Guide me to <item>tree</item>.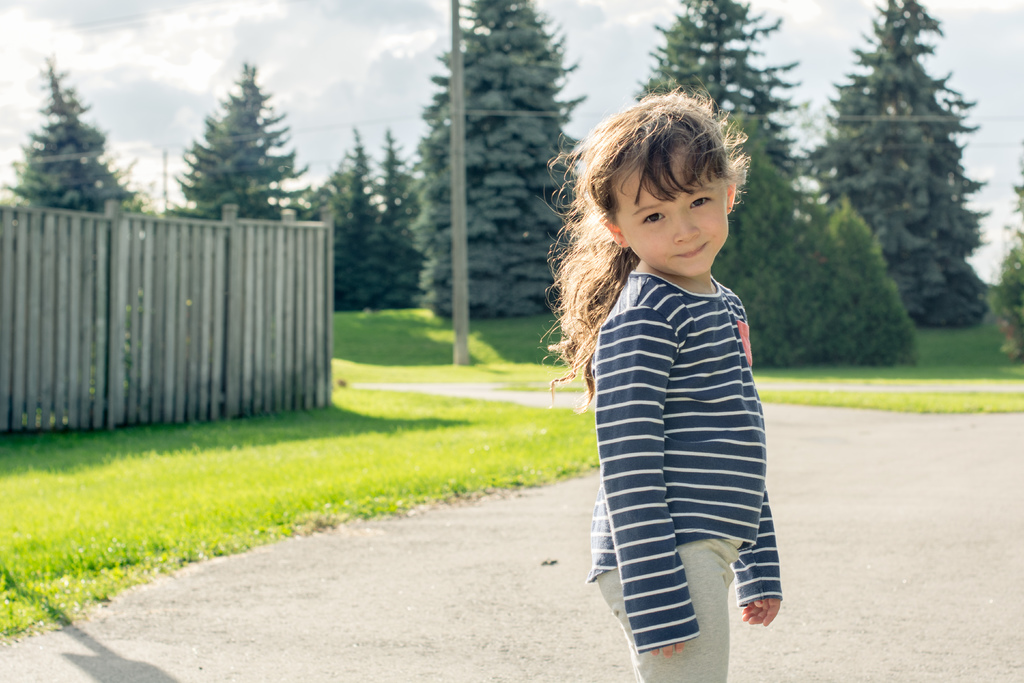
Guidance: select_region(764, 6, 1002, 359).
